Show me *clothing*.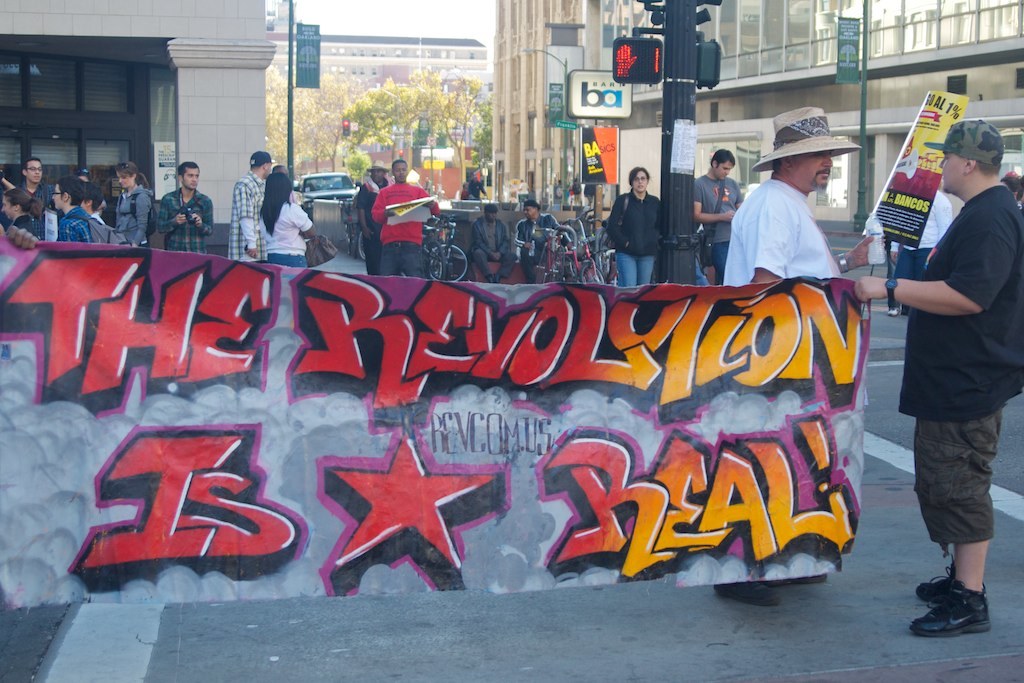
*clothing* is here: 364:168:437:271.
